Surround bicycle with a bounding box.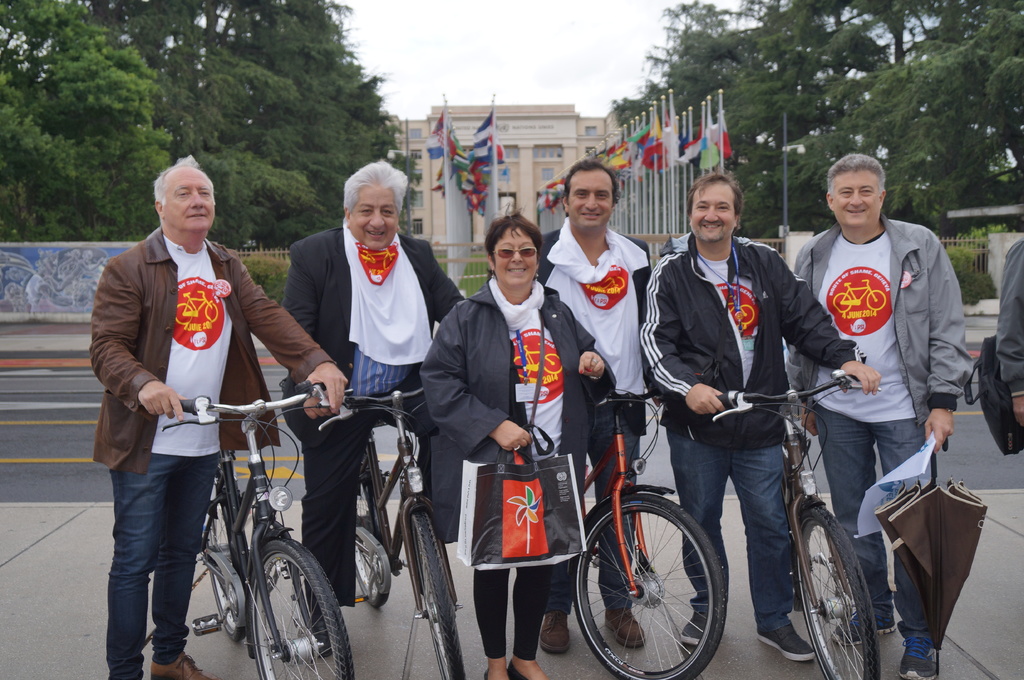
detection(152, 388, 350, 679).
